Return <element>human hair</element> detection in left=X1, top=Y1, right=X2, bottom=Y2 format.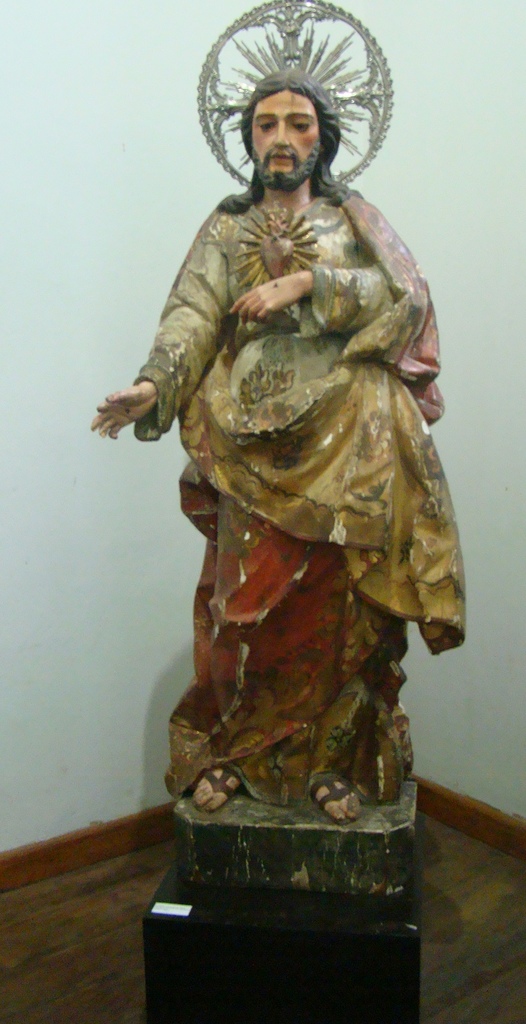
left=218, top=72, right=361, bottom=215.
